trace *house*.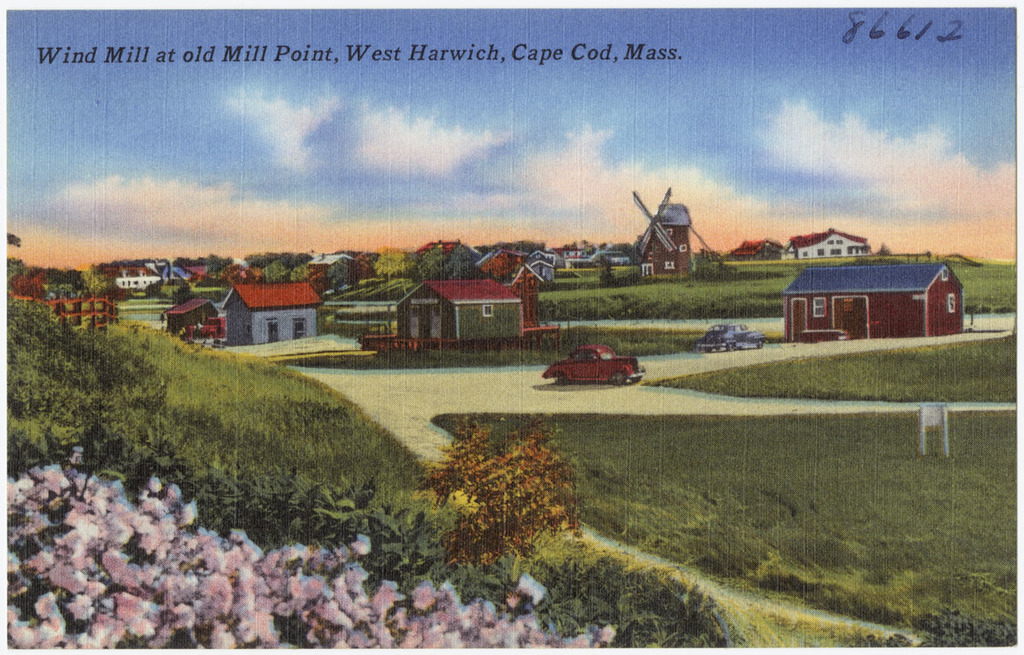
Traced to bbox(725, 235, 787, 257).
